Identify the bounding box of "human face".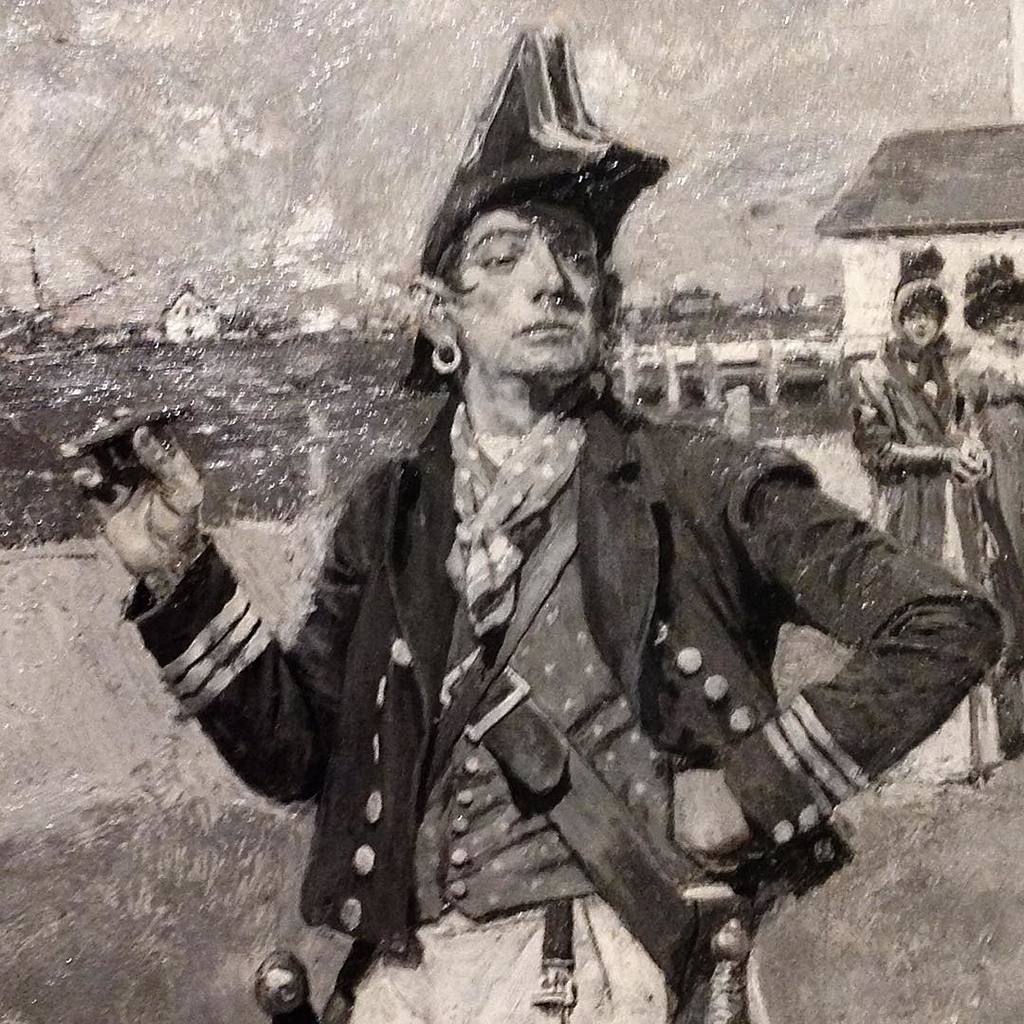
box(905, 301, 938, 347).
